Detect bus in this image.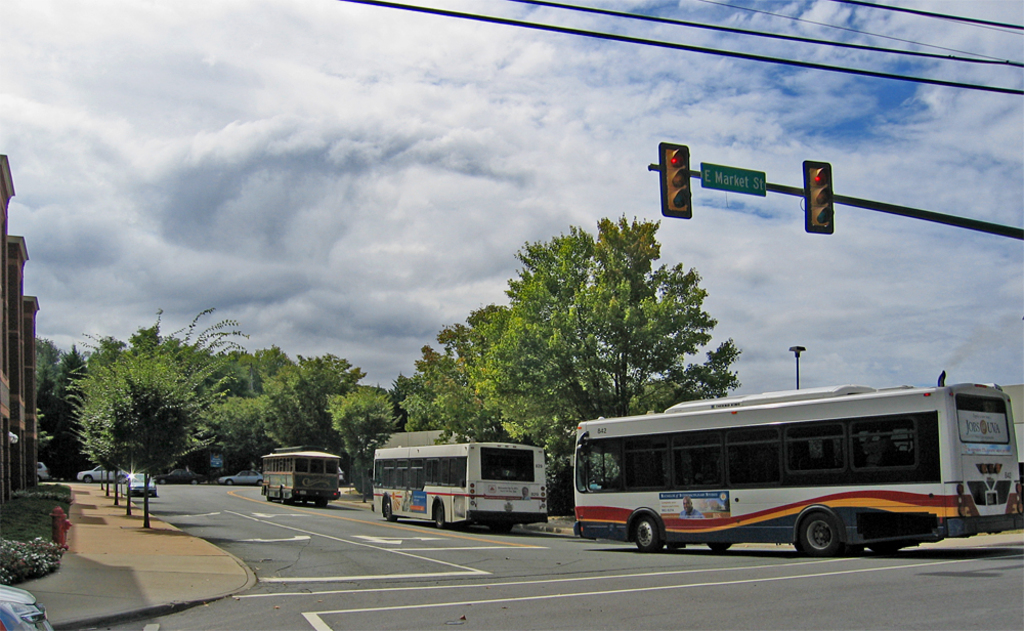
Detection: box=[572, 376, 1021, 557].
